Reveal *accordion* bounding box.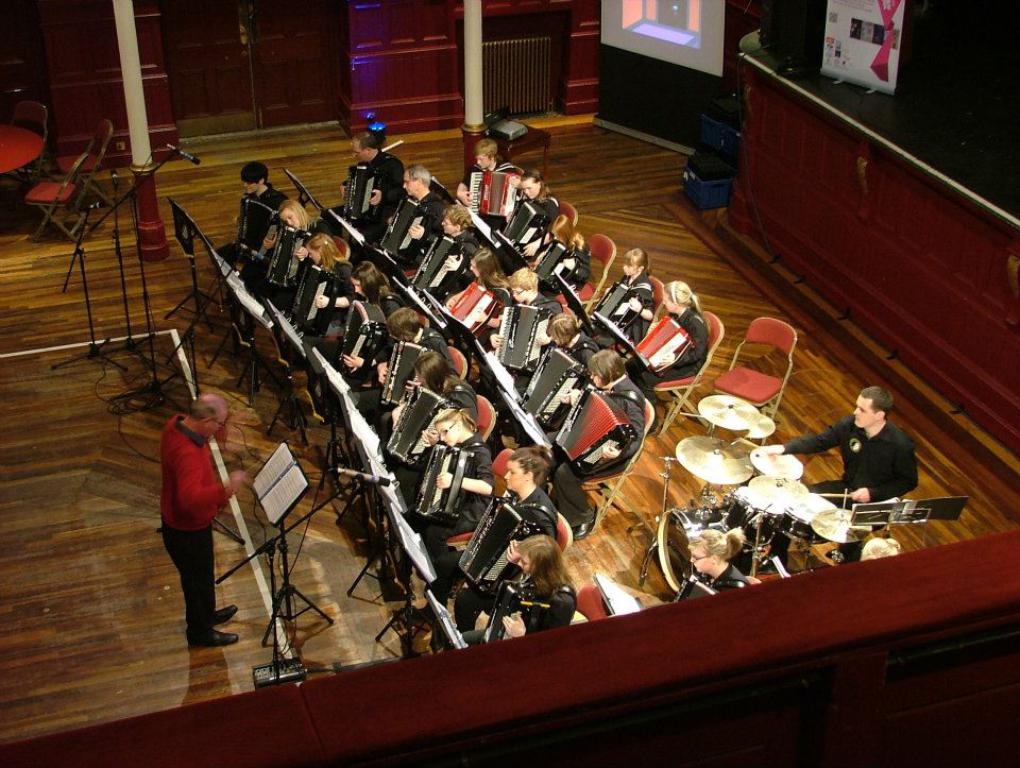
Revealed: <region>491, 304, 555, 371</region>.
